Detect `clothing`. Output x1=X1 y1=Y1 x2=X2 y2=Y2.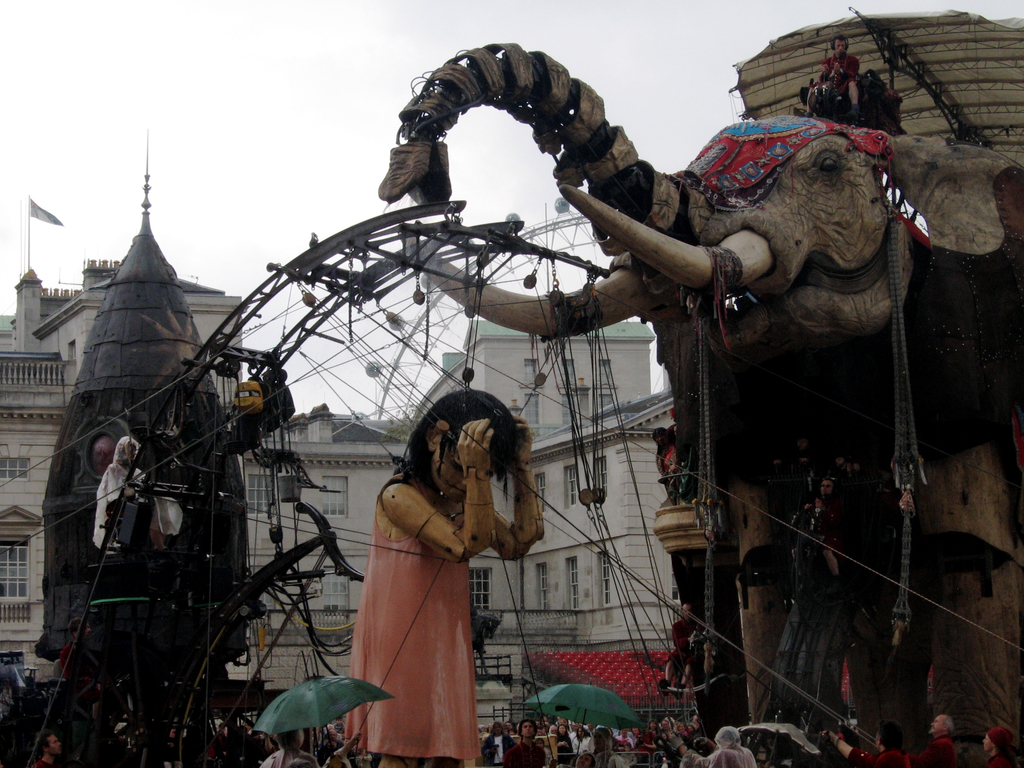
x1=95 y1=460 x2=172 y2=569.
